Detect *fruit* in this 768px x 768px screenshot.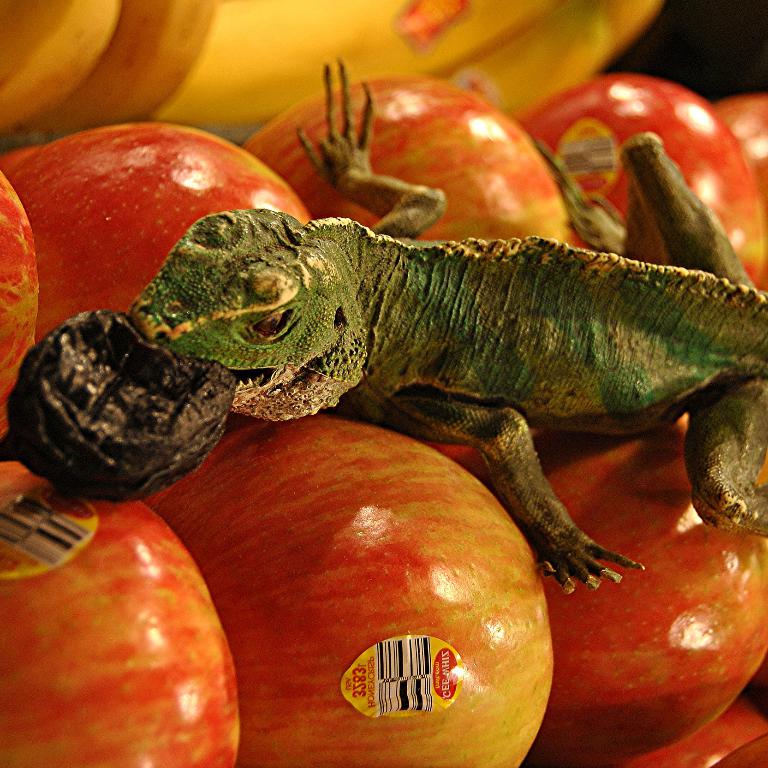
Detection: (0,0,121,132).
